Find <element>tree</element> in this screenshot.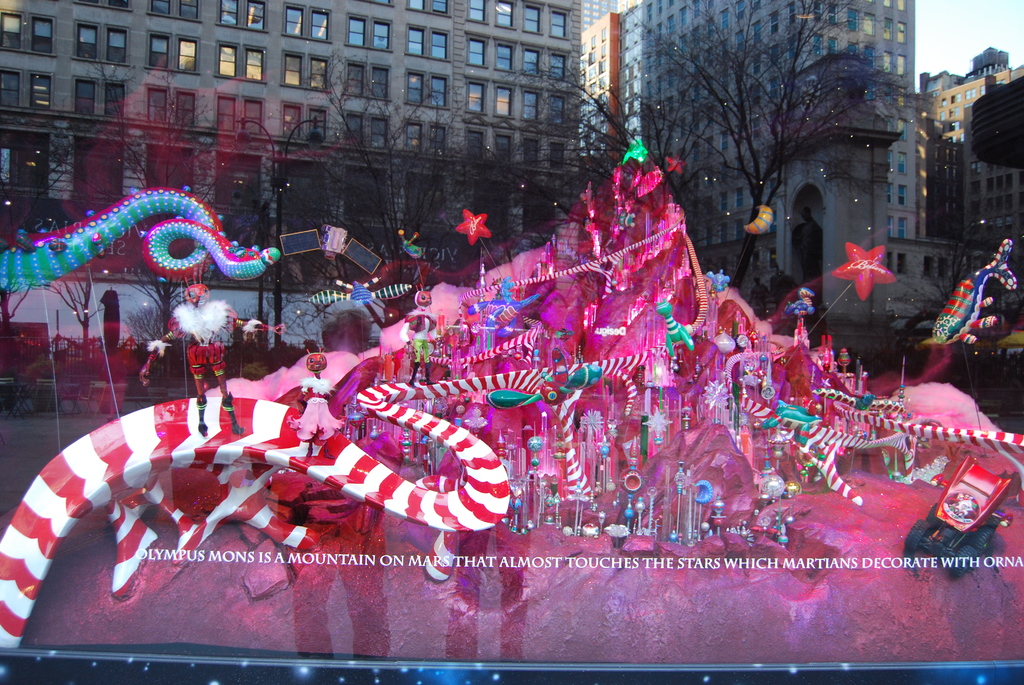
The bounding box for <element>tree</element> is <box>892,220,1003,351</box>.
